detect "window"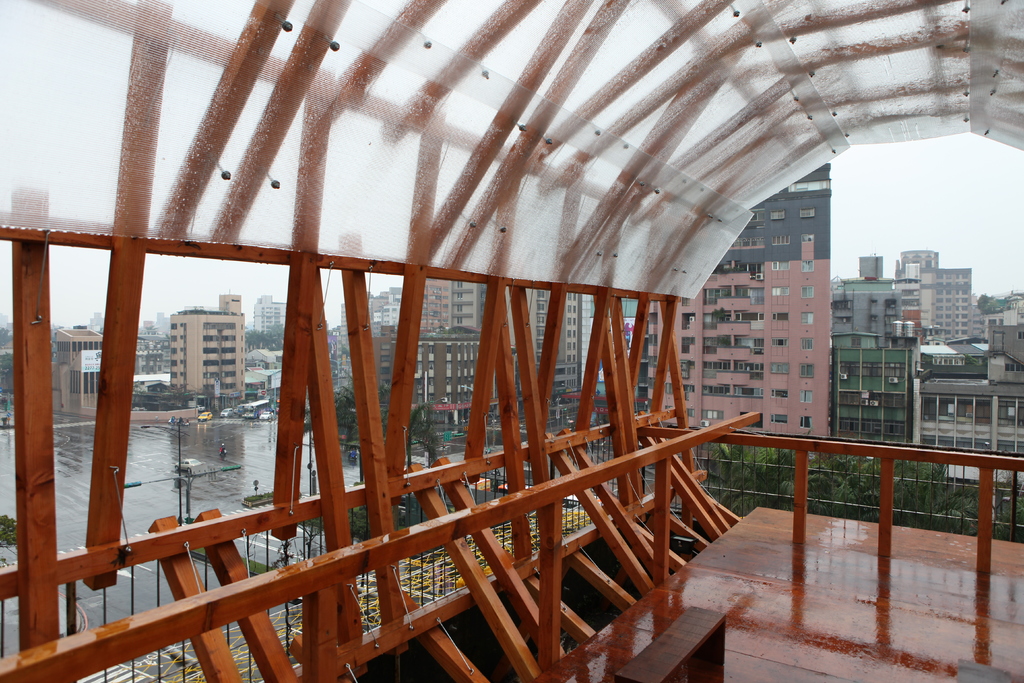
bbox=(764, 315, 794, 320)
